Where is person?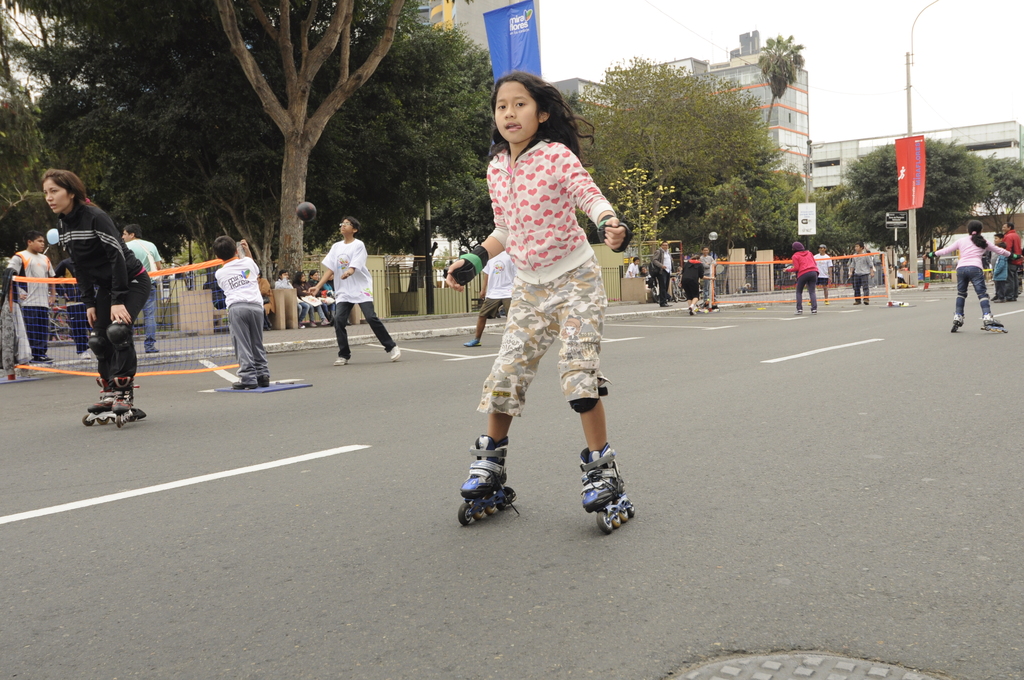
select_region(1002, 220, 1023, 296).
